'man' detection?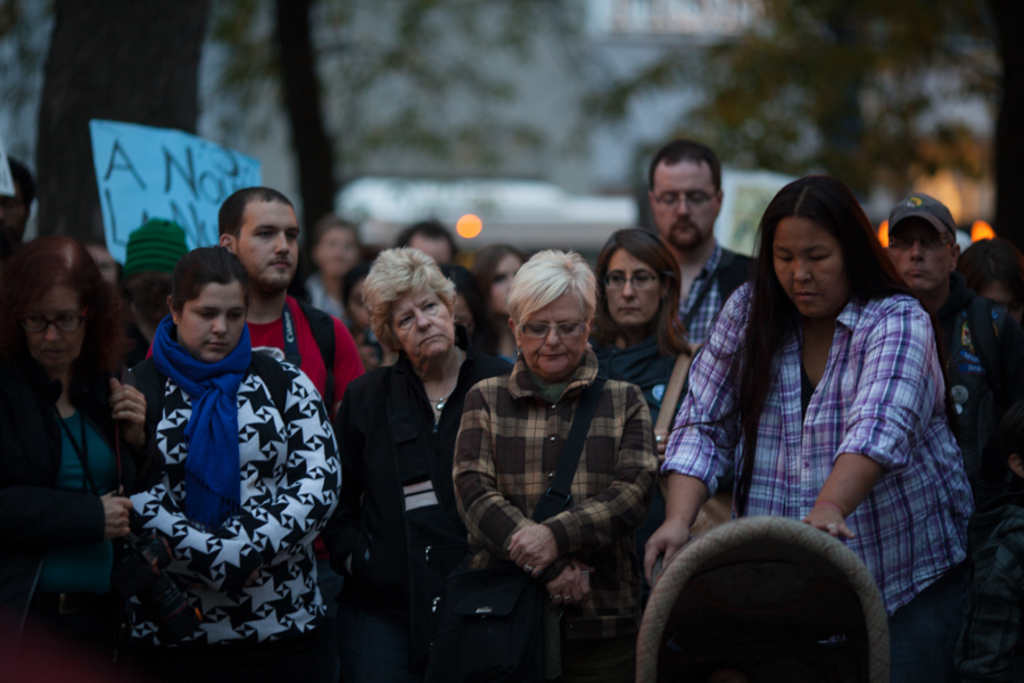
crop(882, 192, 1023, 682)
